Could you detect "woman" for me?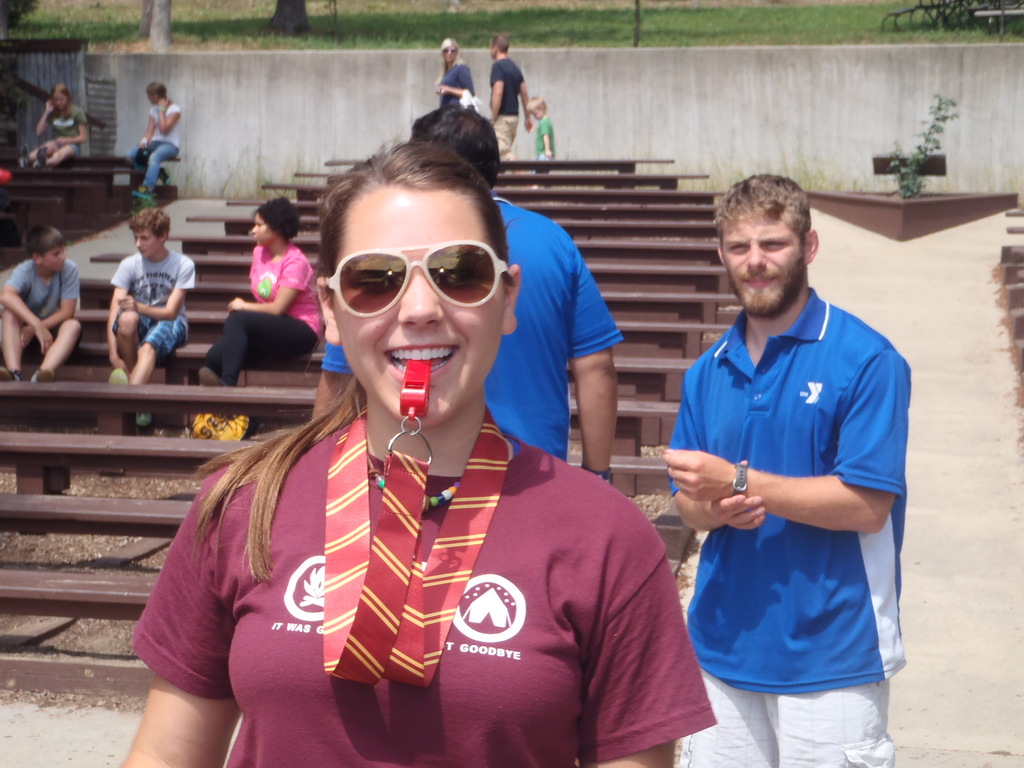
Detection result: bbox=(16, 85, 93, 168).
